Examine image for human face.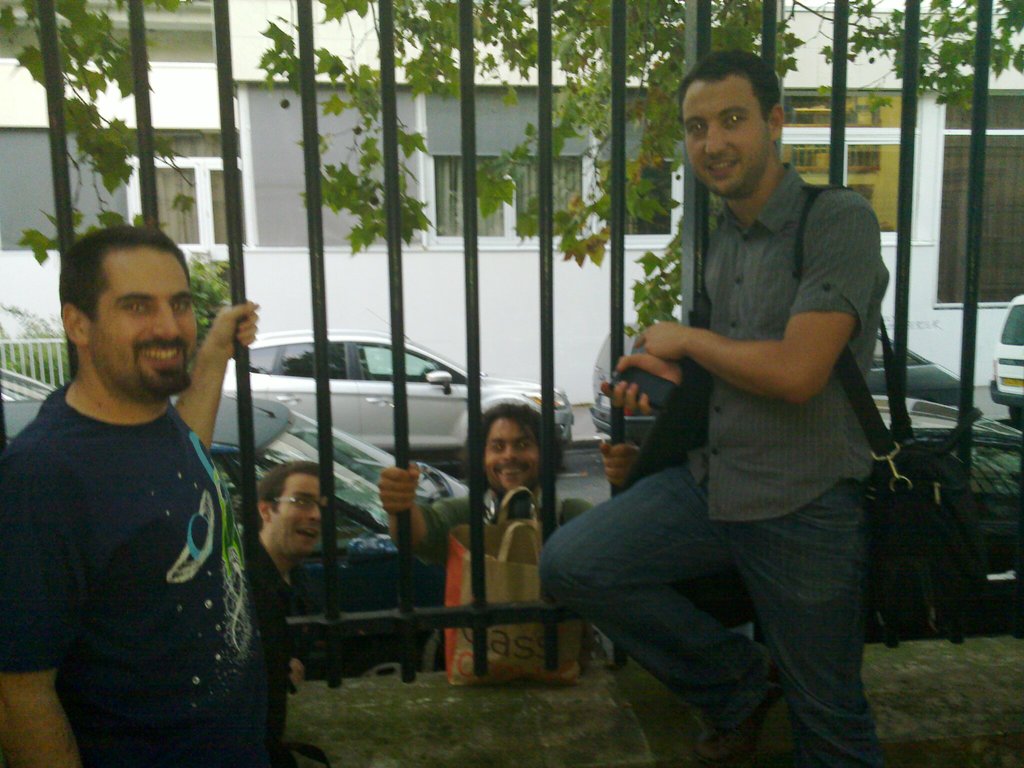
Examination result: [x1=273, y1=479, x2=324, y2=553].
